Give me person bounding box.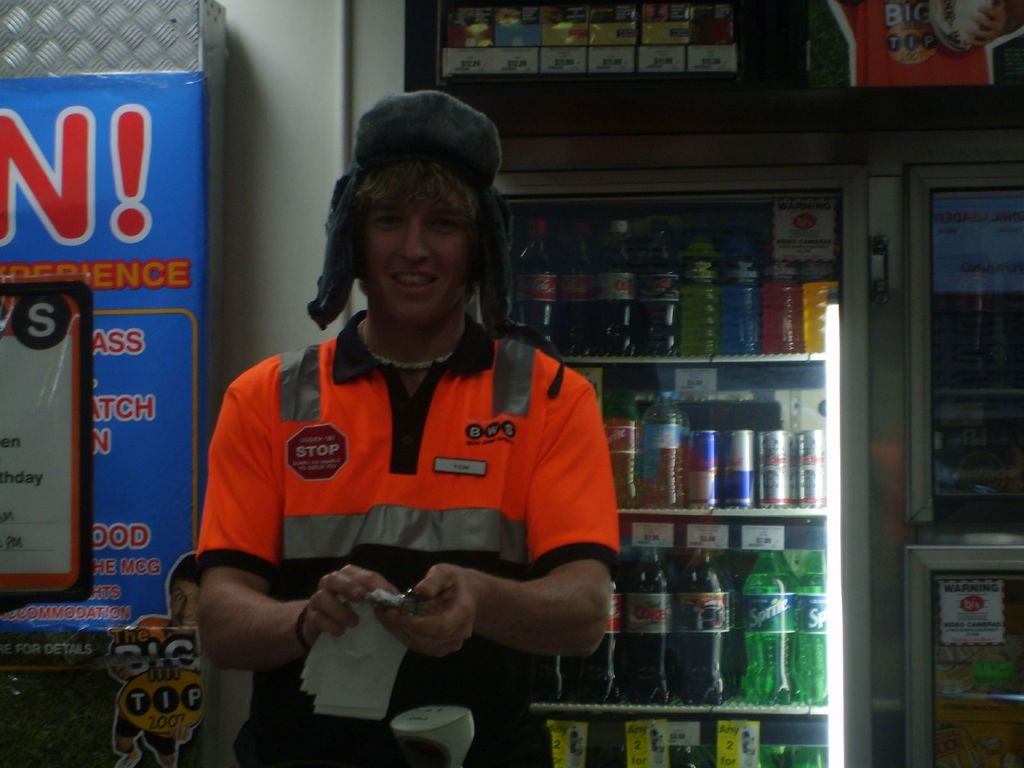
rect(200, 83, 613, 766).
